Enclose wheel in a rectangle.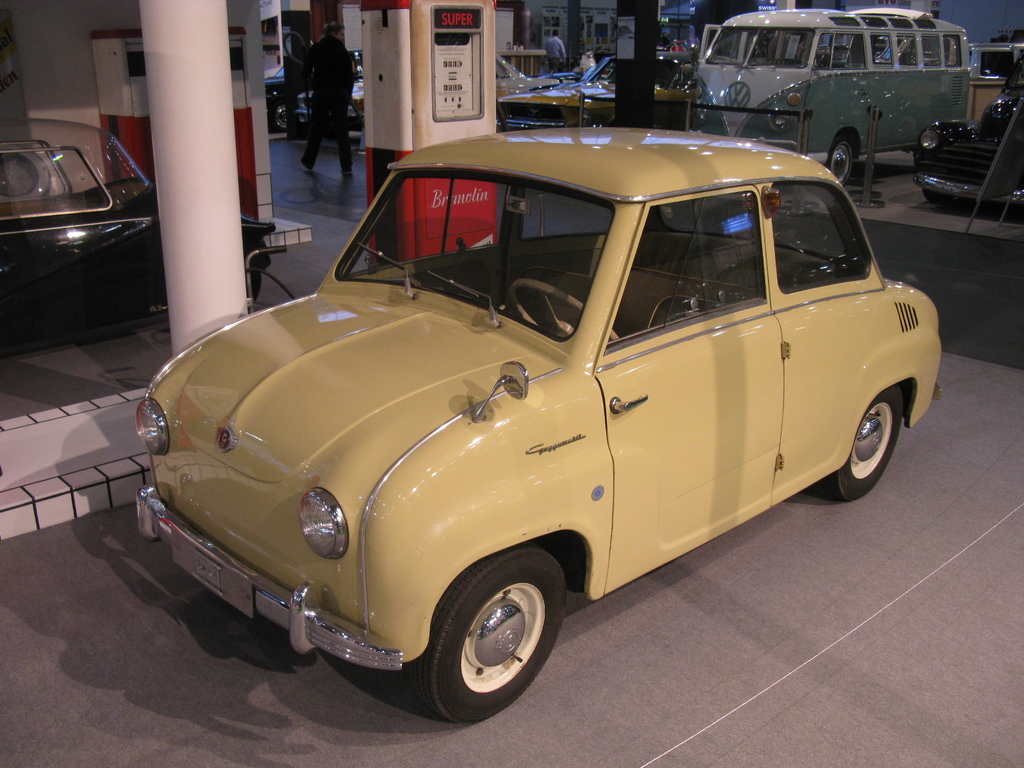
l=828, t=132, r=853, b=184.
